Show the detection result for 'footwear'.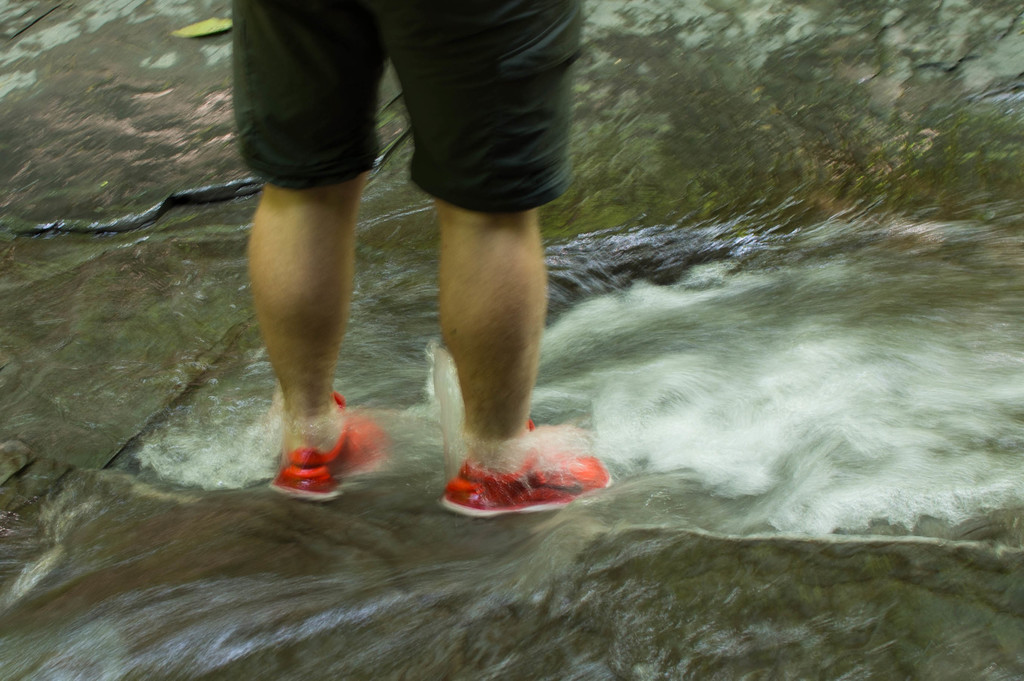
BBox(426, 422, 615, 518).
